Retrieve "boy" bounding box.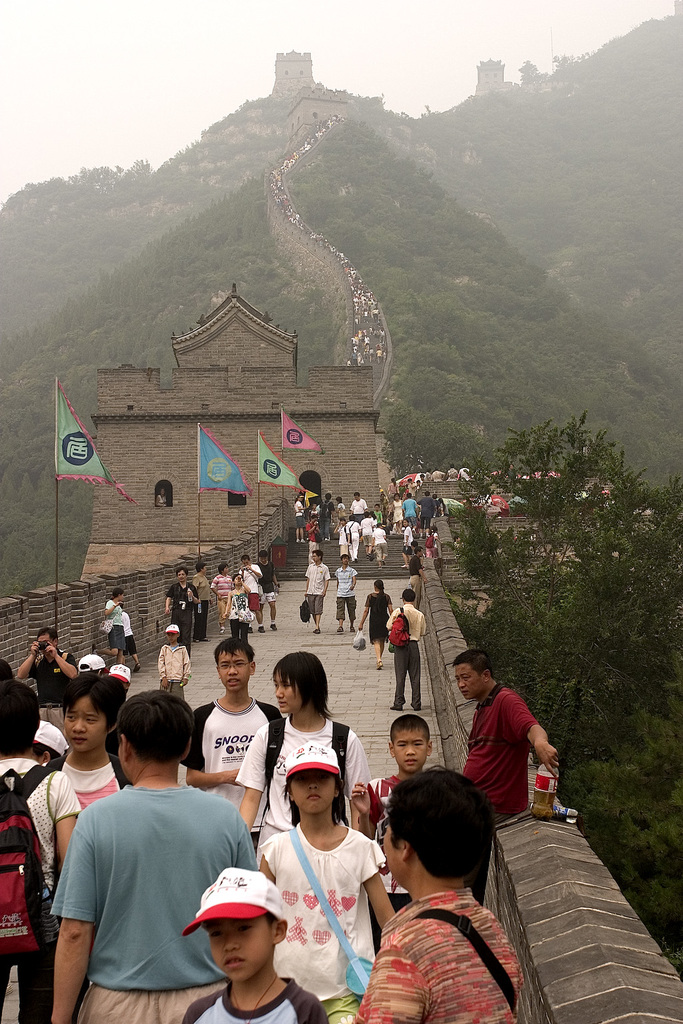
Bounding box: rect(196, 640, 263, 828).
